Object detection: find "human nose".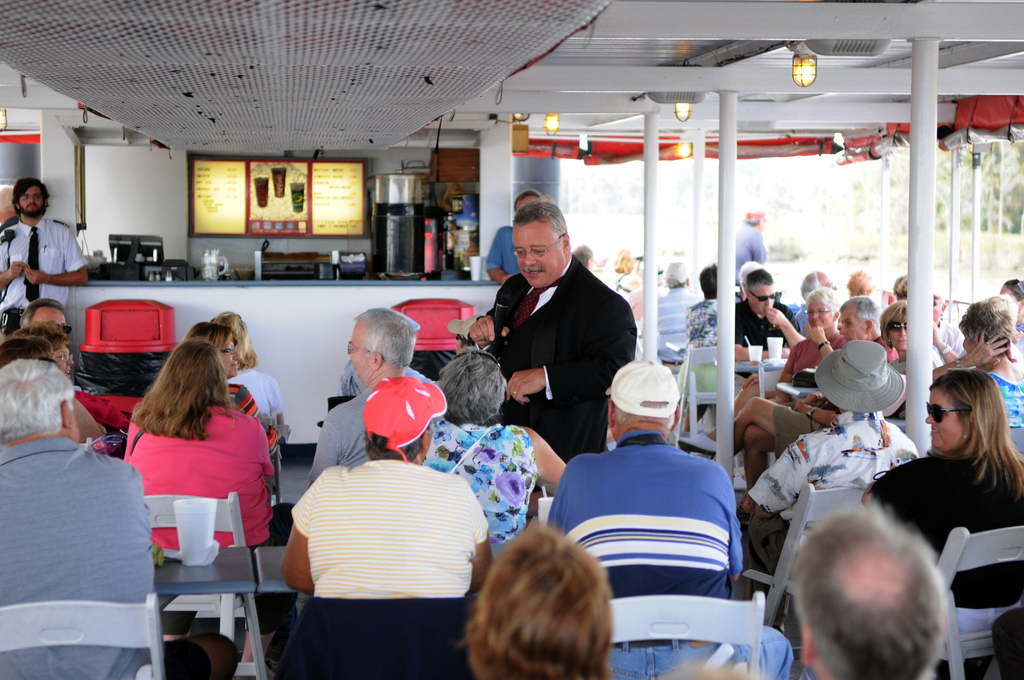
BBox(765, 299, 769, 307).
